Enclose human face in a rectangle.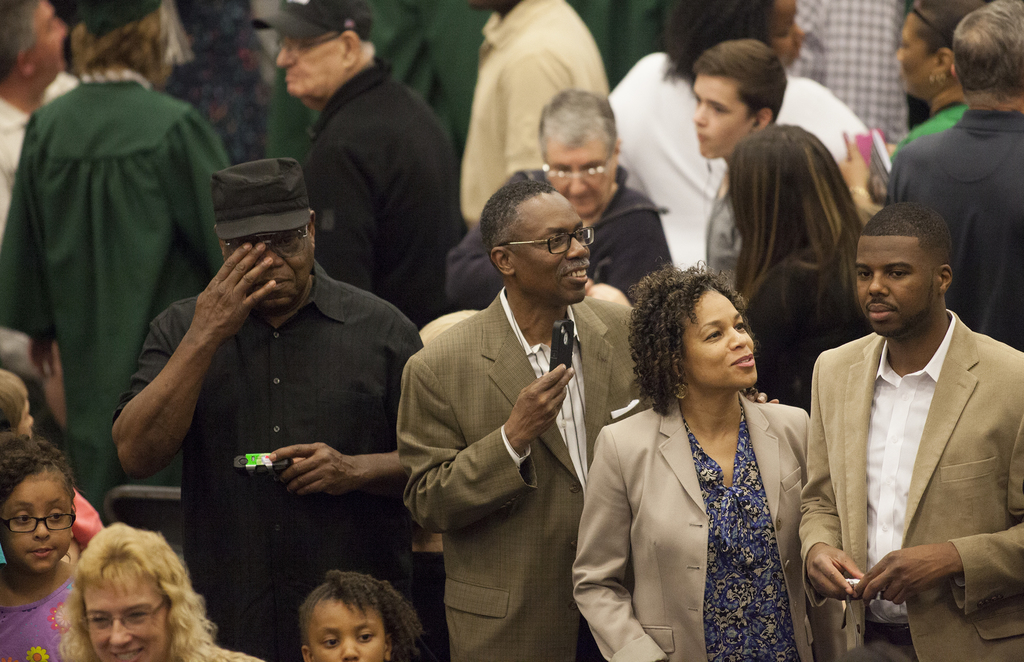
(x1=88, y1=577, x2=165, y2=661).
